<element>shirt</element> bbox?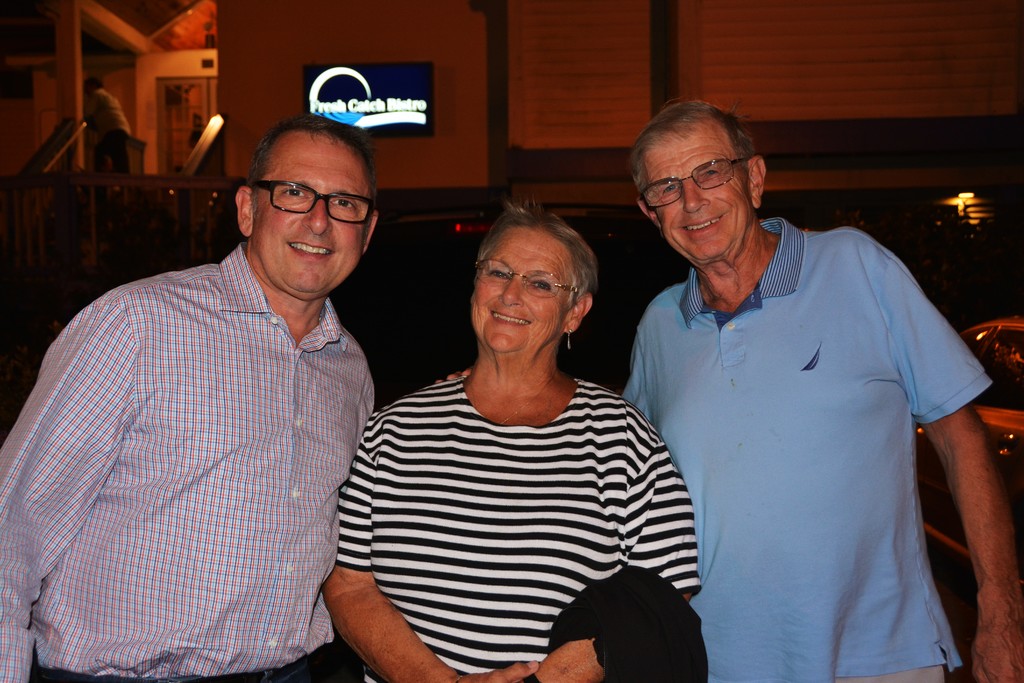
rect(29, 229, 399, 645)
